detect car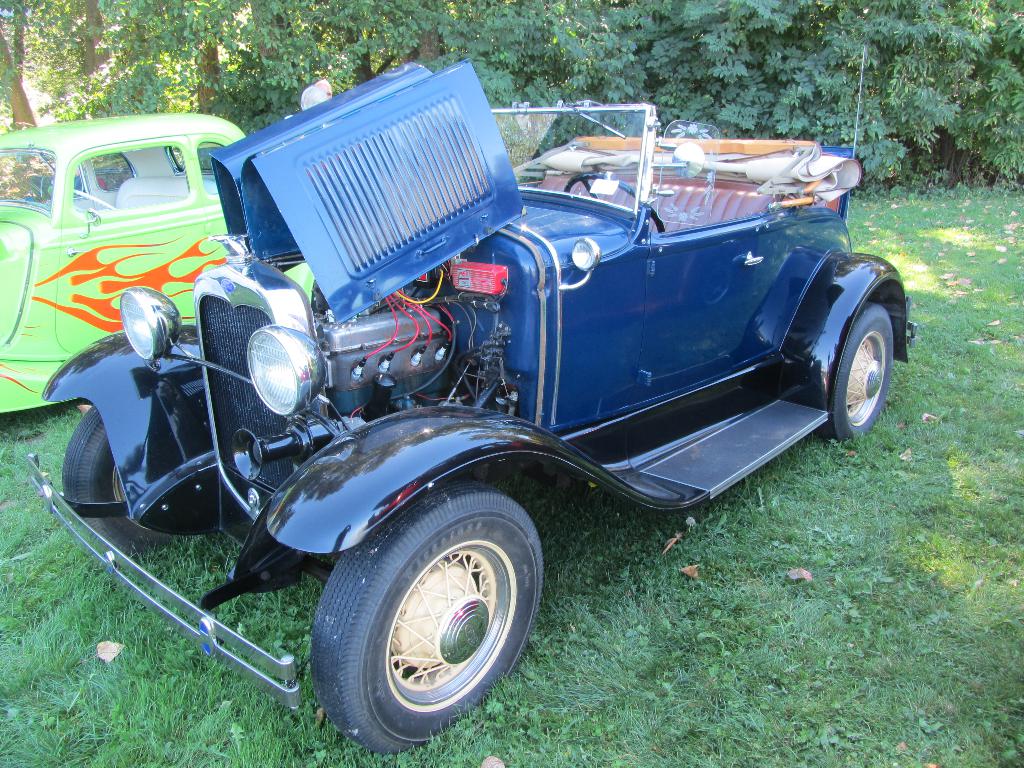
25:45:918:757
